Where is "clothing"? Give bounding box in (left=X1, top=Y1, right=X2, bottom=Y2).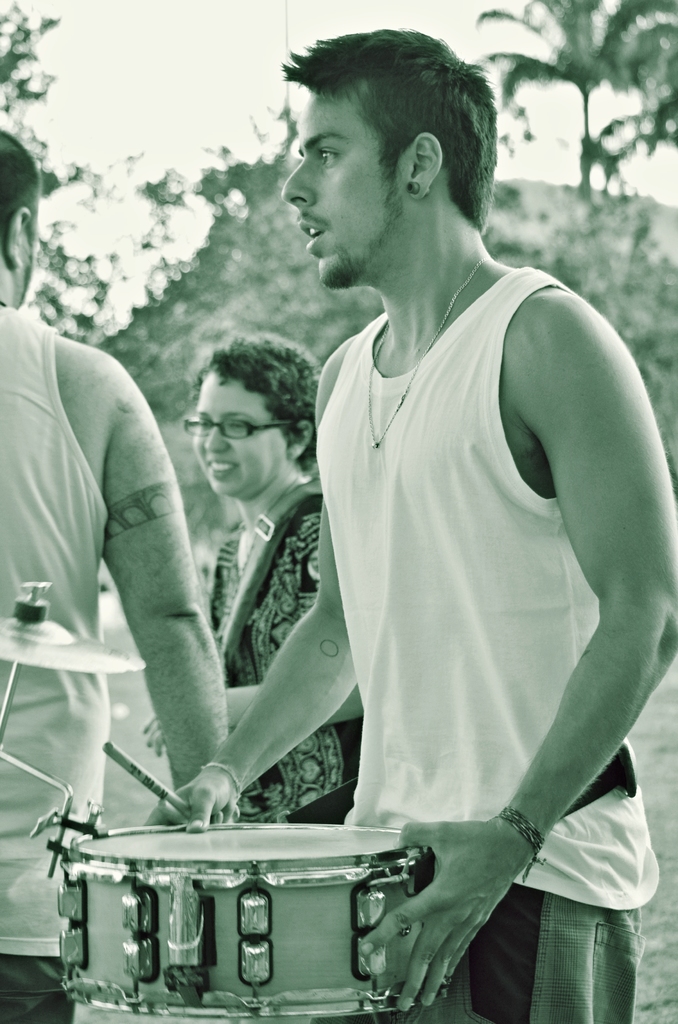
(left=318, top=269, right=660, bottom=1023).
